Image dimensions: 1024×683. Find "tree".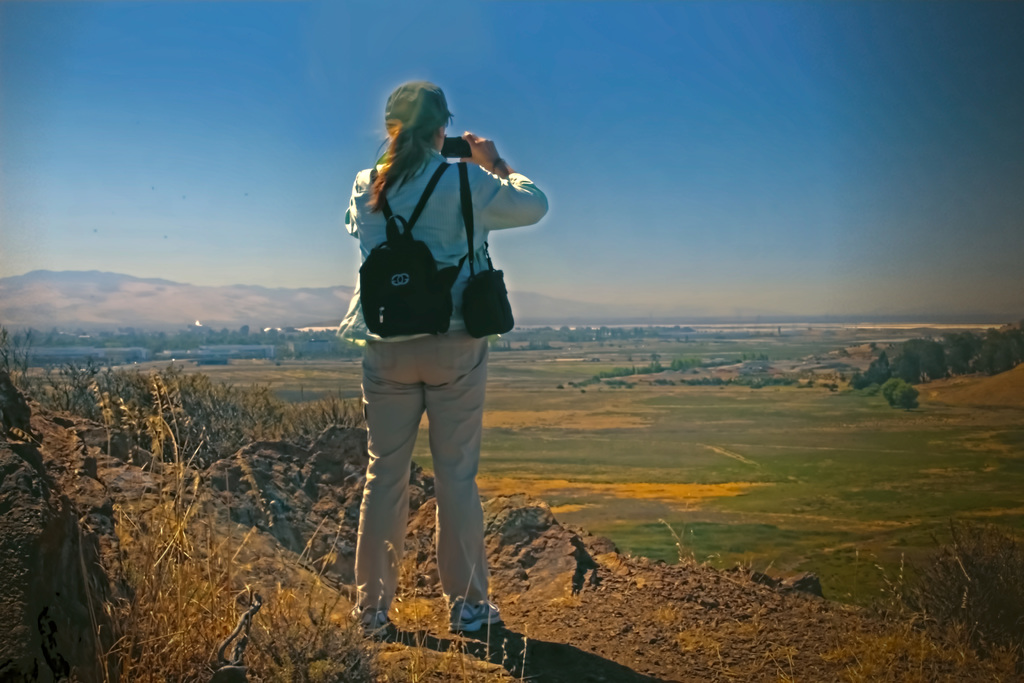
x1=882, y1=377, x2=916, y2=415.
